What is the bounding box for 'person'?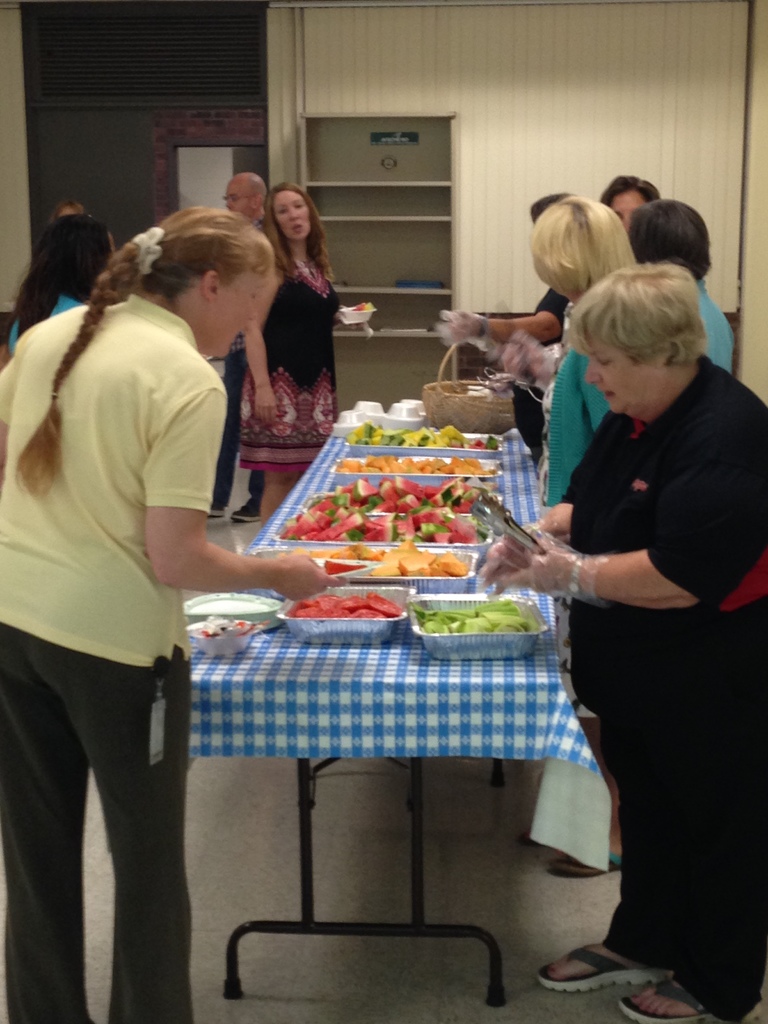
525,199,666,877.
